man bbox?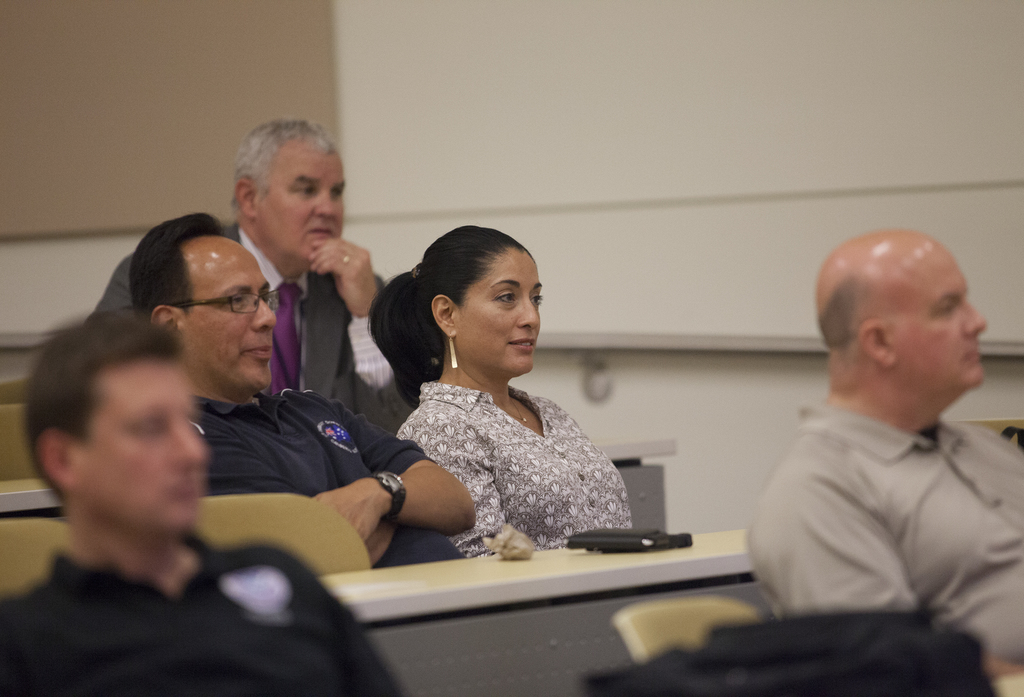
731:229:1023:658
